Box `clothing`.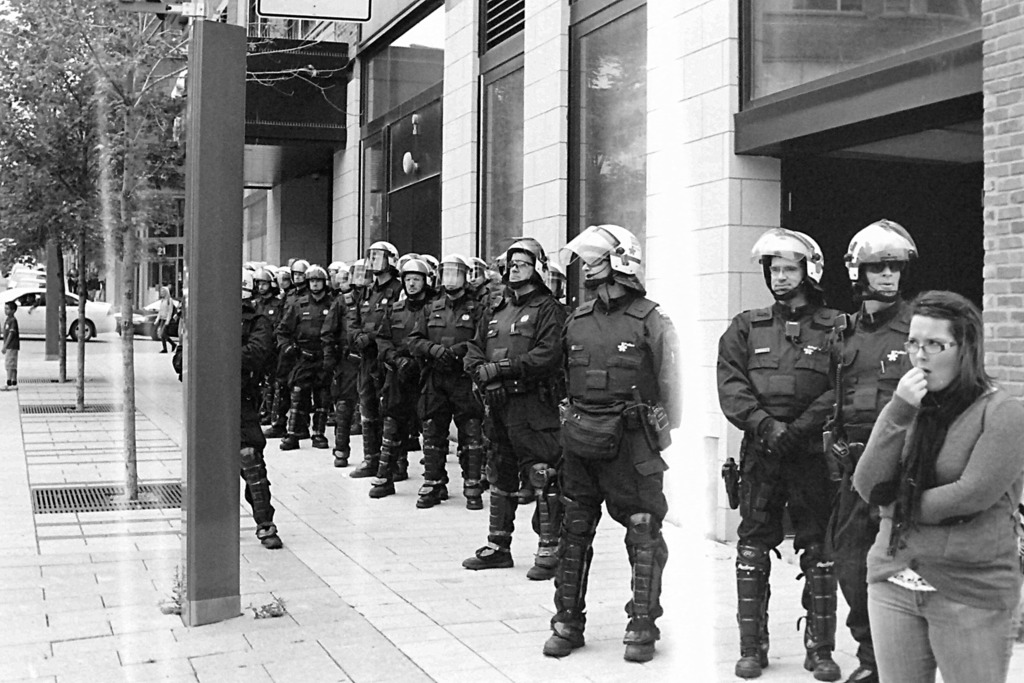
rect(537, 209, 692, 632).
